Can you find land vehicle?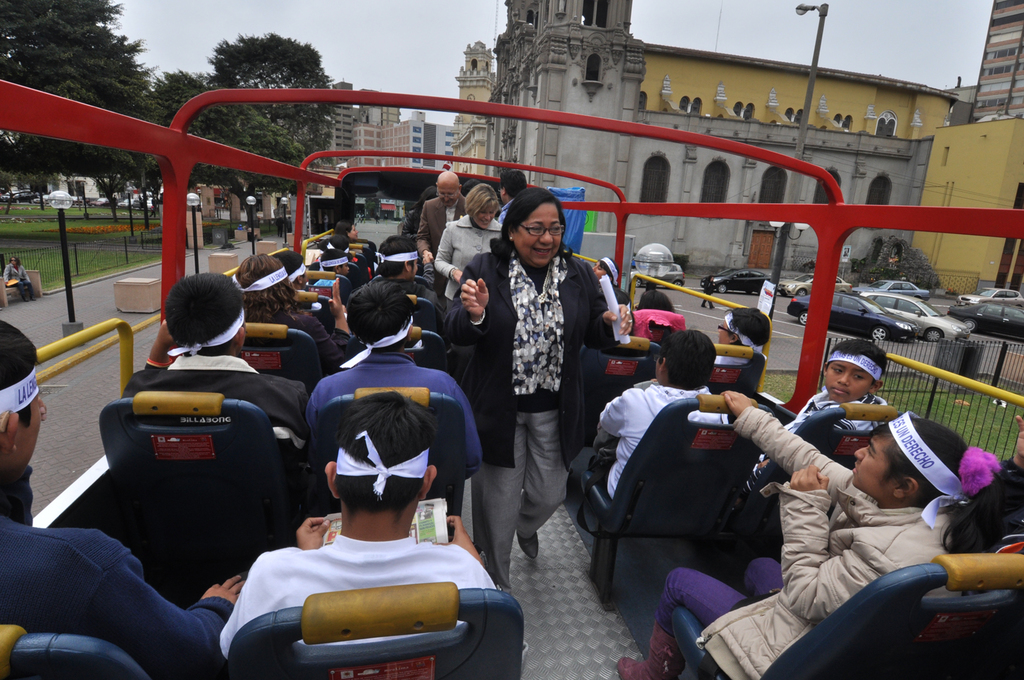
Yes, bounding box: l=784, t=292, r=920, b=339.
